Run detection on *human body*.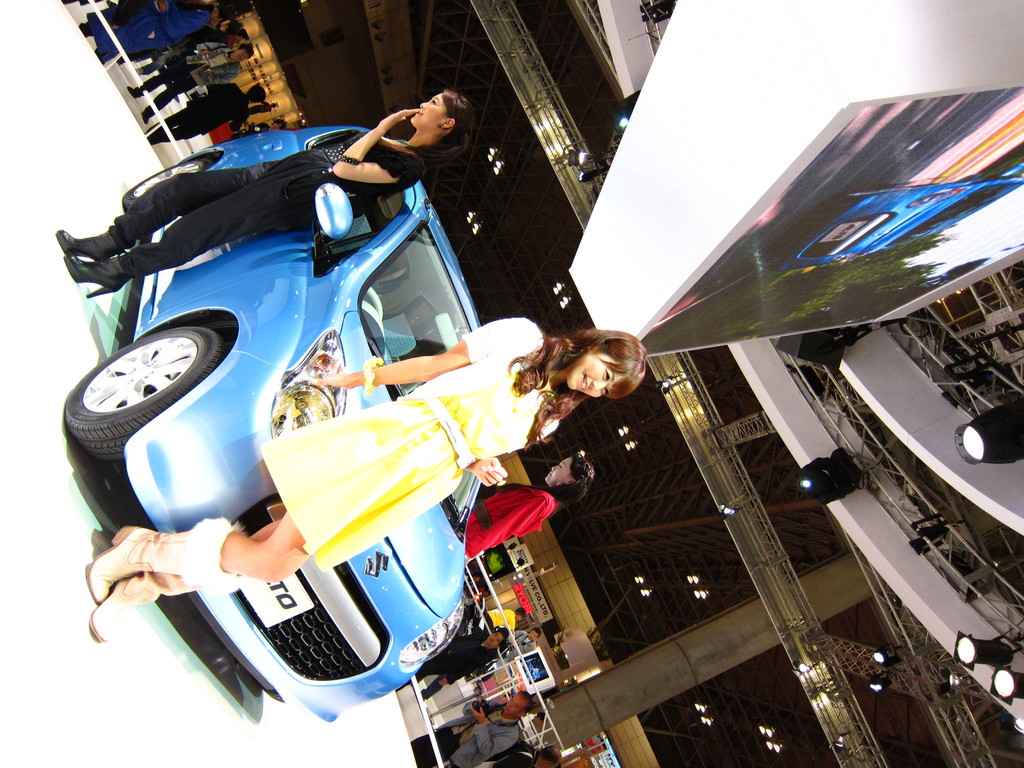
Result: bbox=(90, 318, 618, 583).
